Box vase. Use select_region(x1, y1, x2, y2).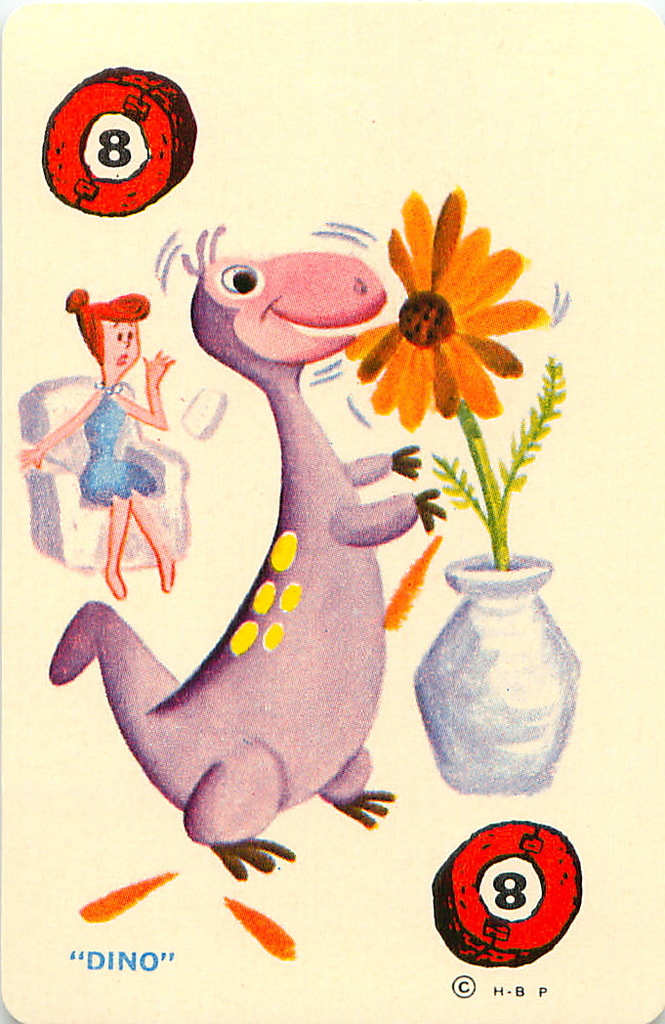
select_region(414, 547, 584, 797).
